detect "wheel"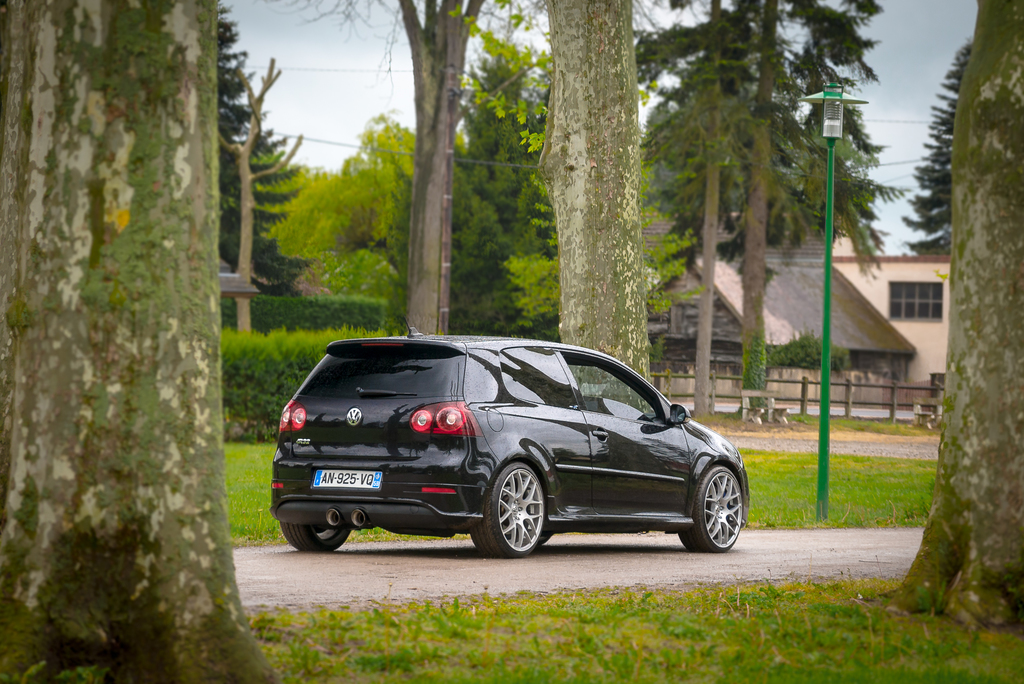
select_region(680, 465, 741, 551)
